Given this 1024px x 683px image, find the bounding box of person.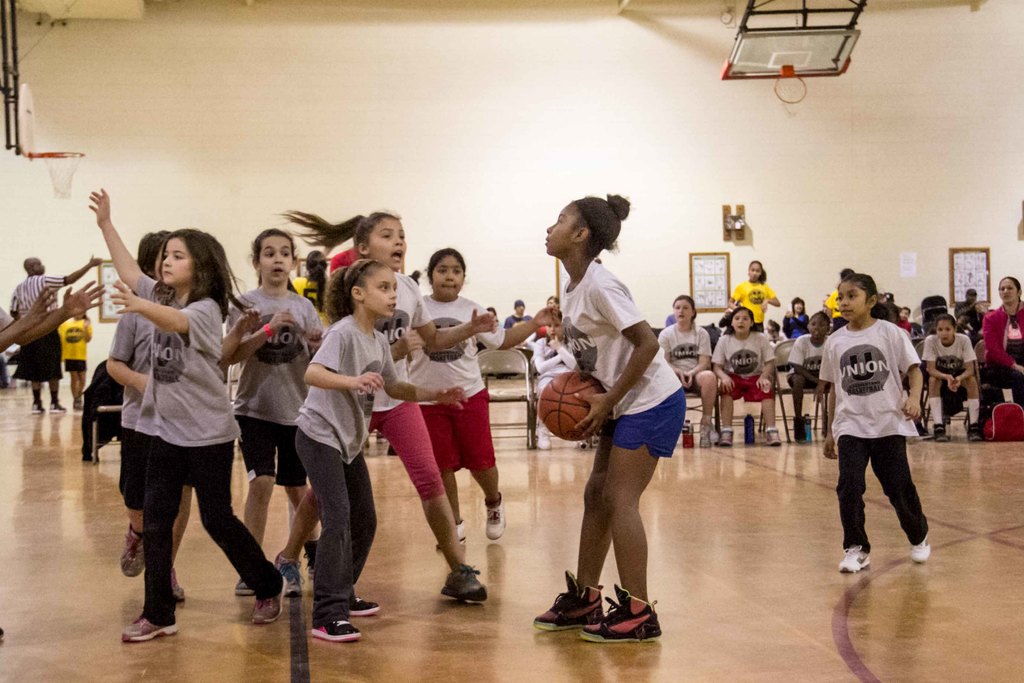
x1=90 y1=189 x2=284 y2=641.
